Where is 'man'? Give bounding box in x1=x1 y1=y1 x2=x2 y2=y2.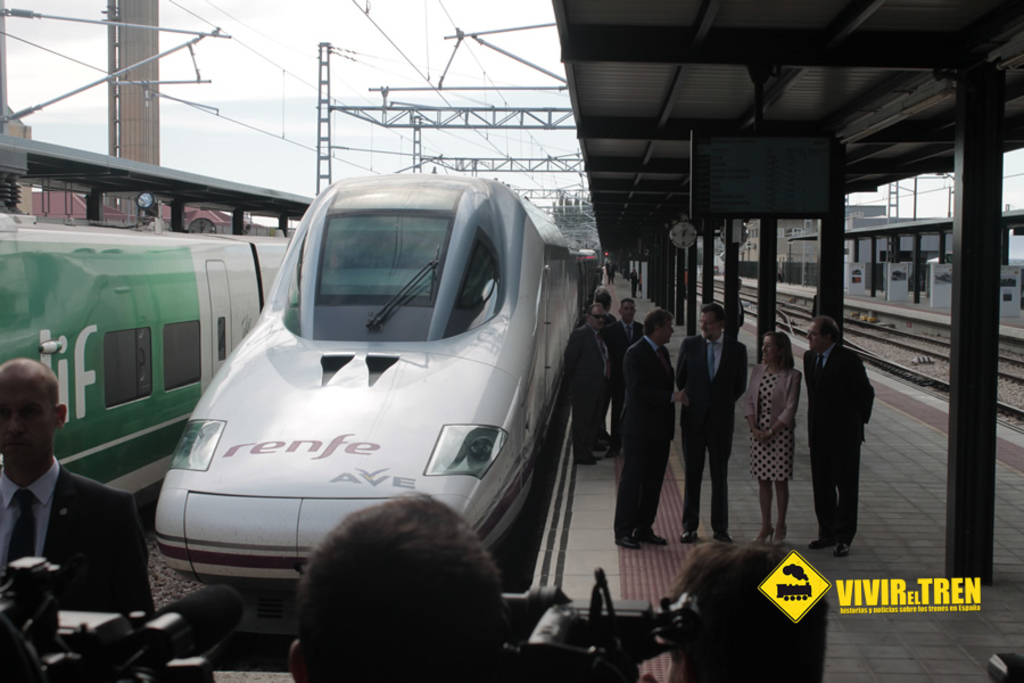
x1=559 y1=298 x2=604 y2=464.
